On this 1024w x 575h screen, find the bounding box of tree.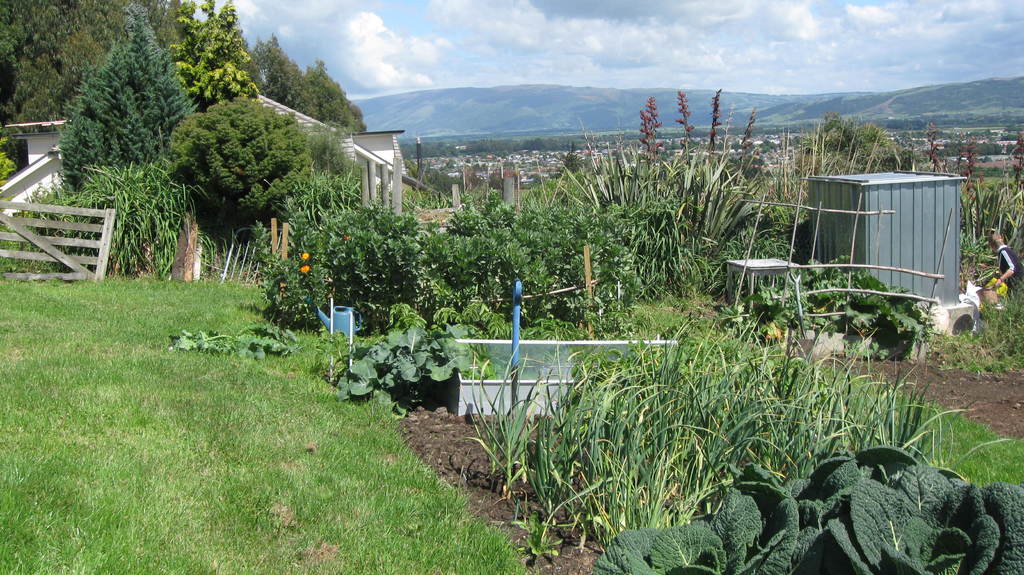
Bounding box: 789 111 939 193.
